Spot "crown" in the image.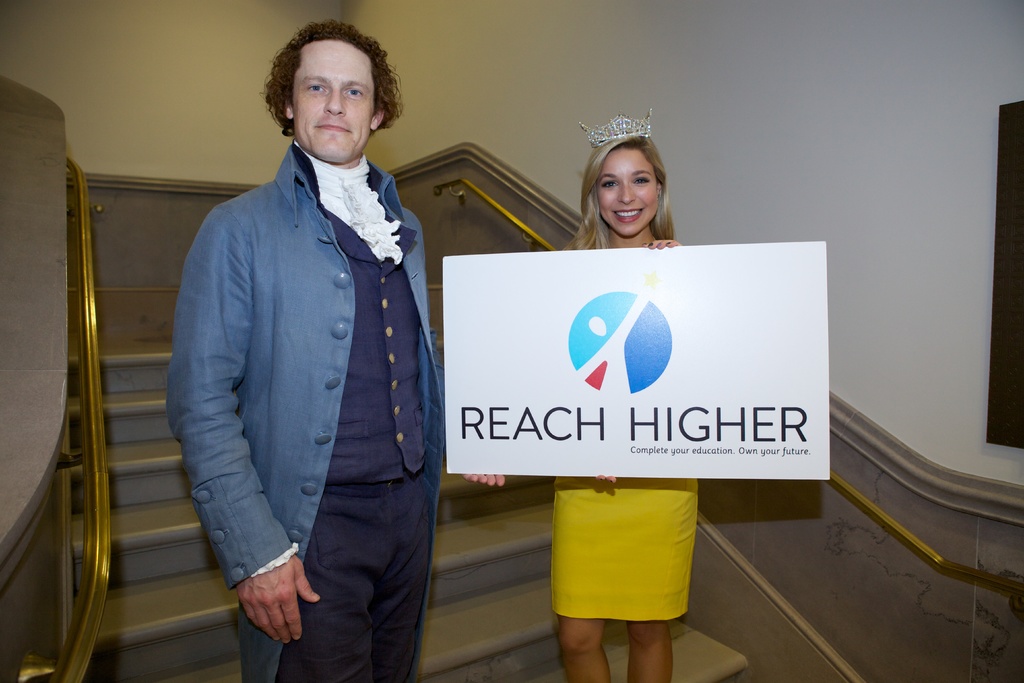
"crown" found at crop(575, 109, 655, 148).
